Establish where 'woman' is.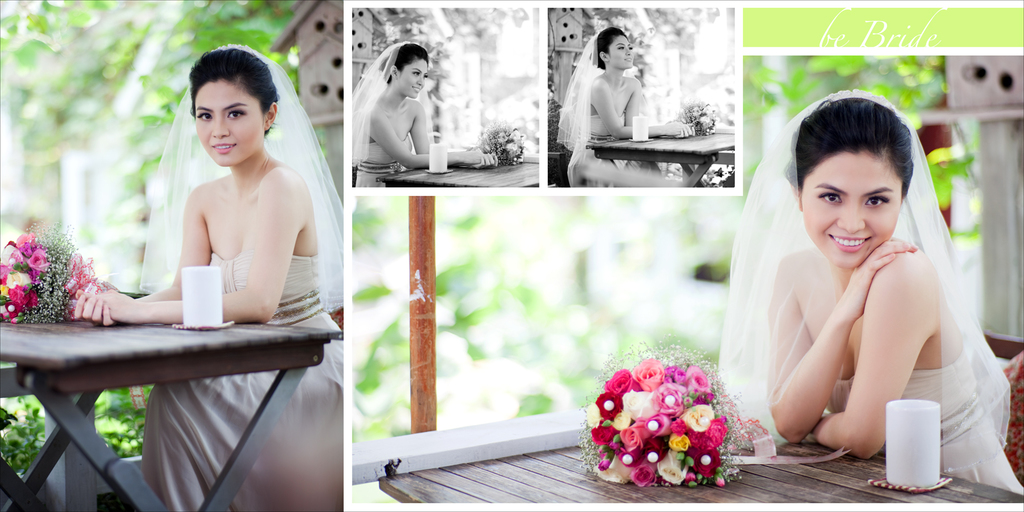
Established at 556,29,701,189.
